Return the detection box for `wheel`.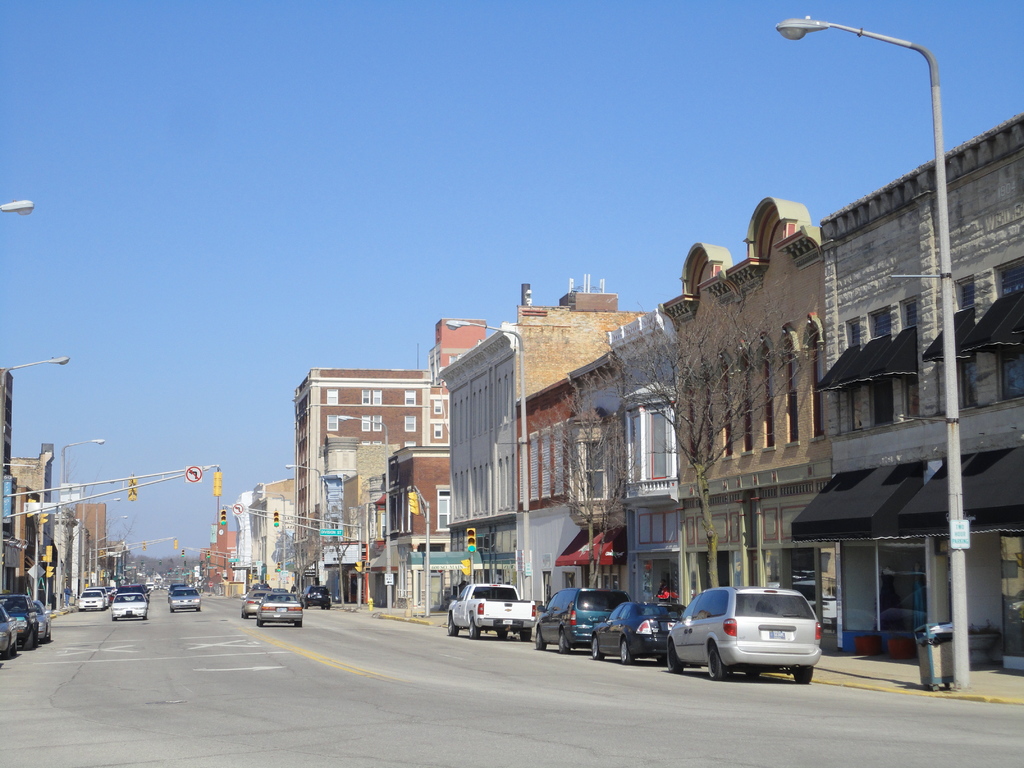
x1=243 y1=607 x2=248 y2=618.
